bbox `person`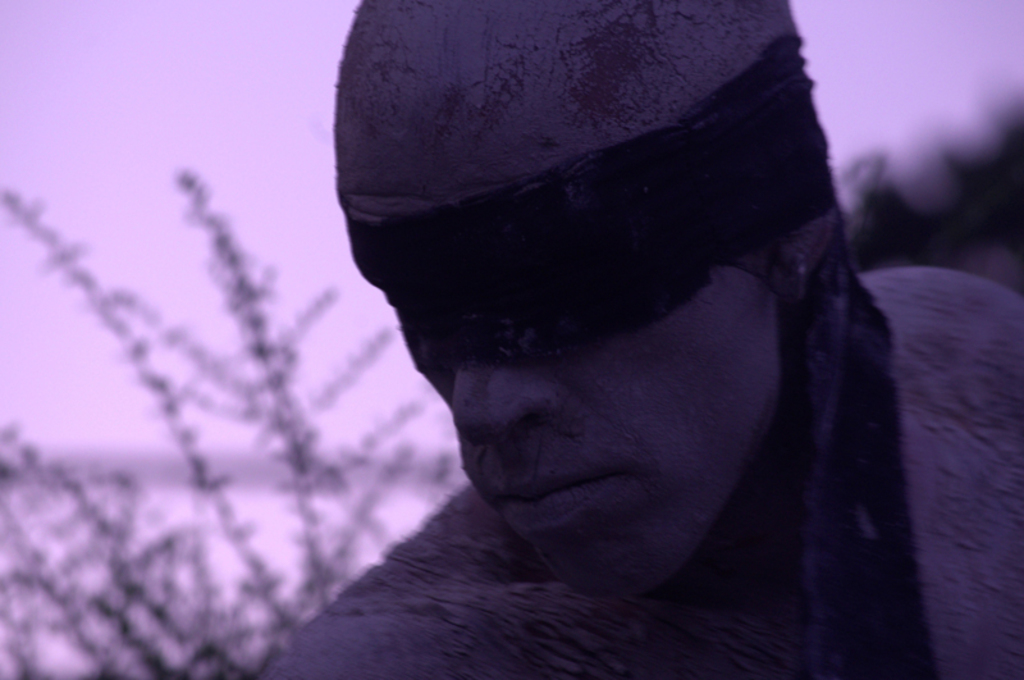
left=255, top=0, right=1023, bottom=679
